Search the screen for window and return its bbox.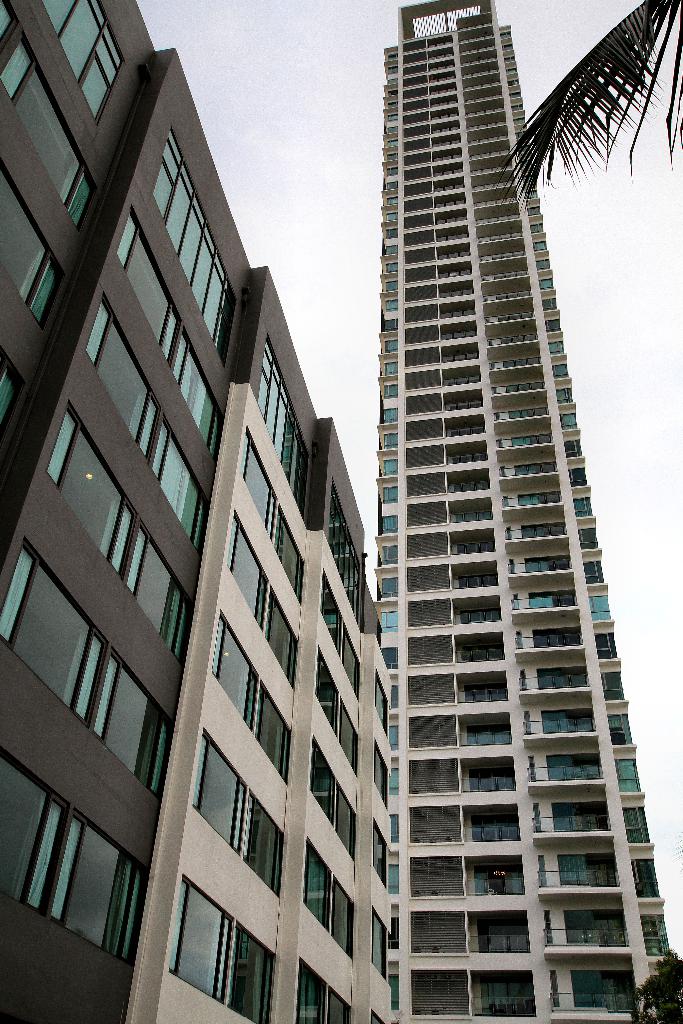
Found: 0, 541, 179, 810.
